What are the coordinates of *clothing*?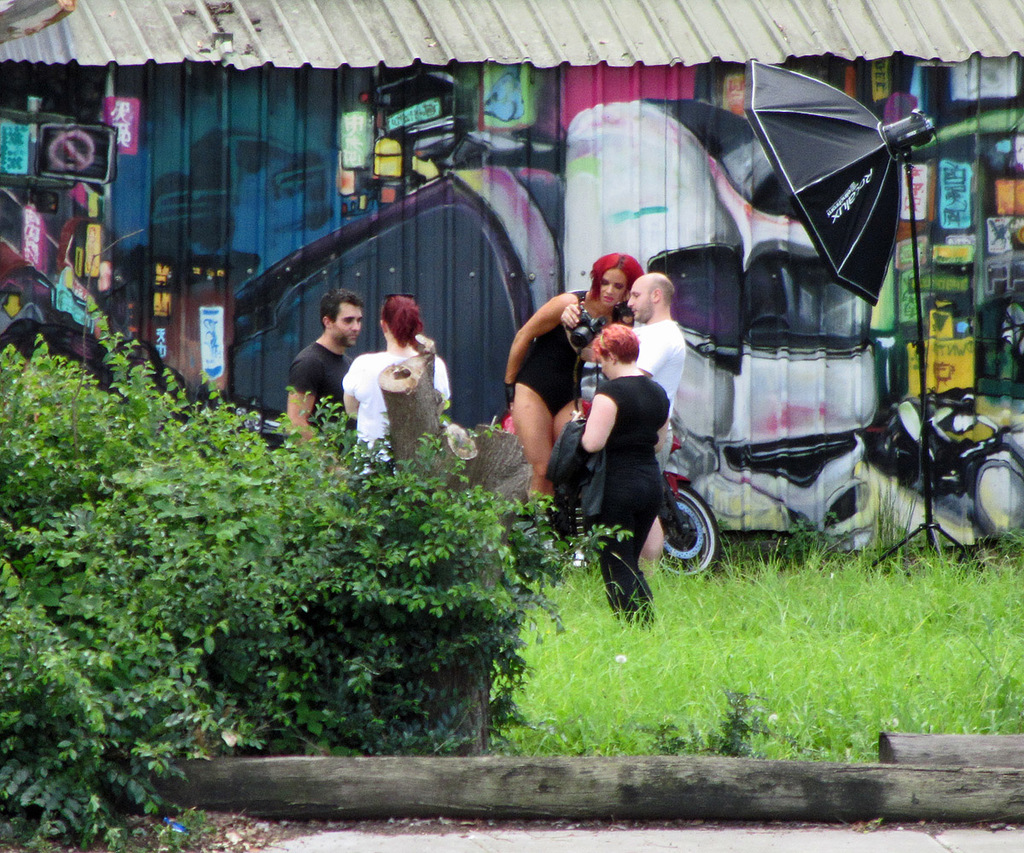
box(515, 293, 609, 419).
